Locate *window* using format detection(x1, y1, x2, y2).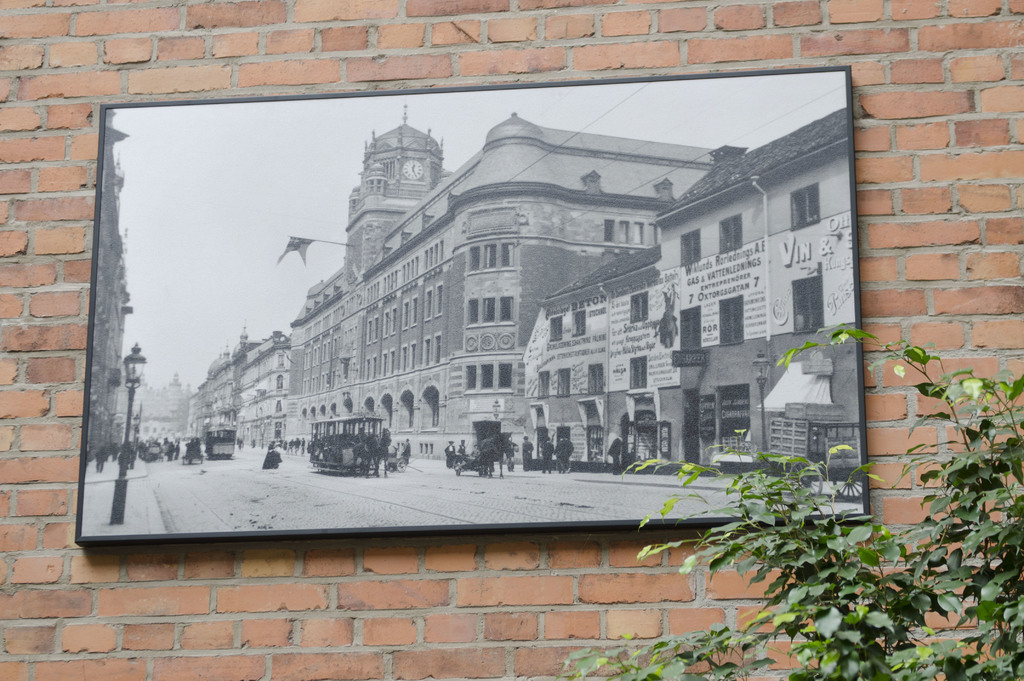
detection(467, 244, 513, 273).
